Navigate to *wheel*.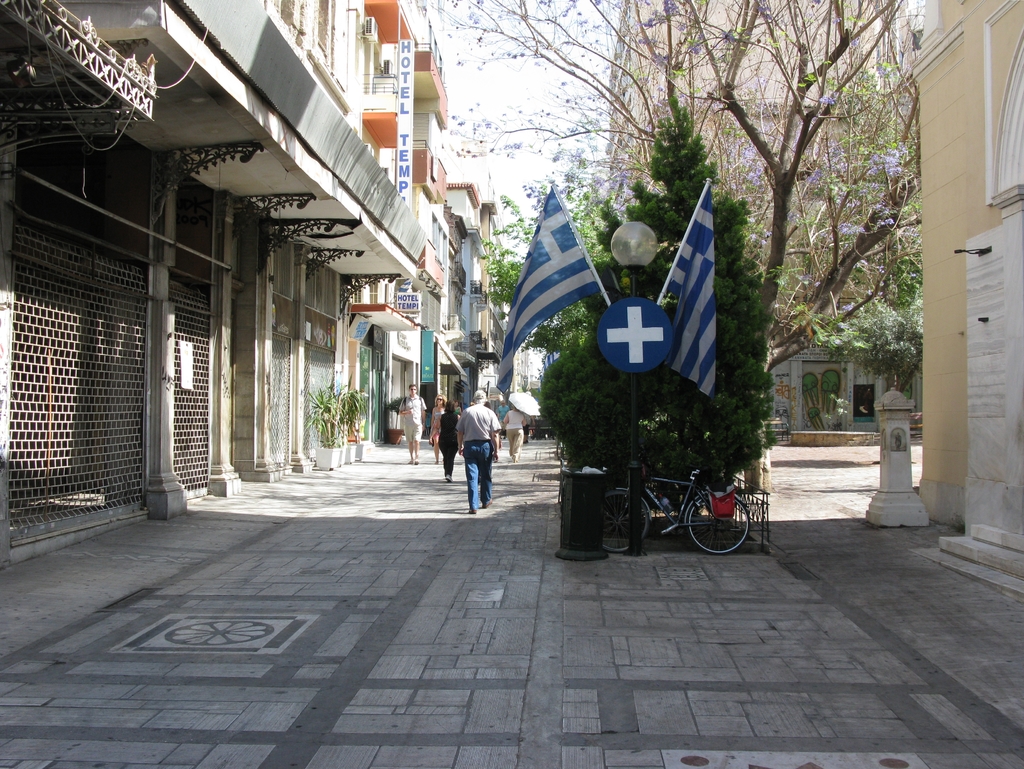
Navigation target: Rect(678, 485, 753, 556).
